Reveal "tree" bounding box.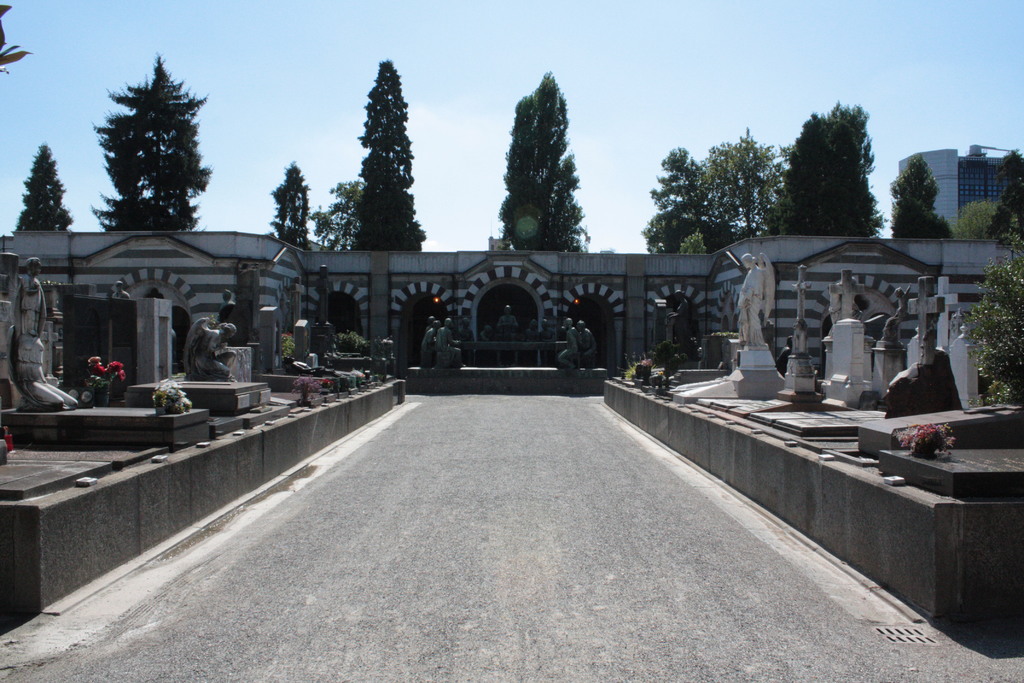
Revealed: BBox(695, 131, 797, 236).
